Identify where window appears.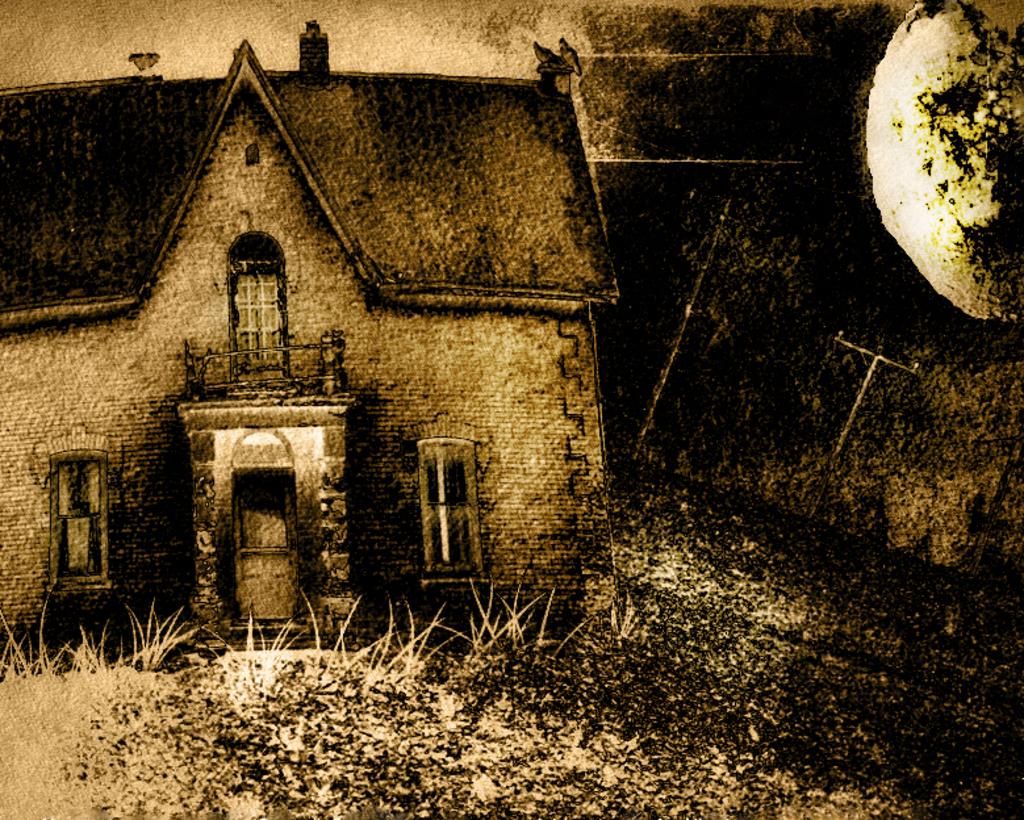
Appears at <box>417,439,494,580</box>.
